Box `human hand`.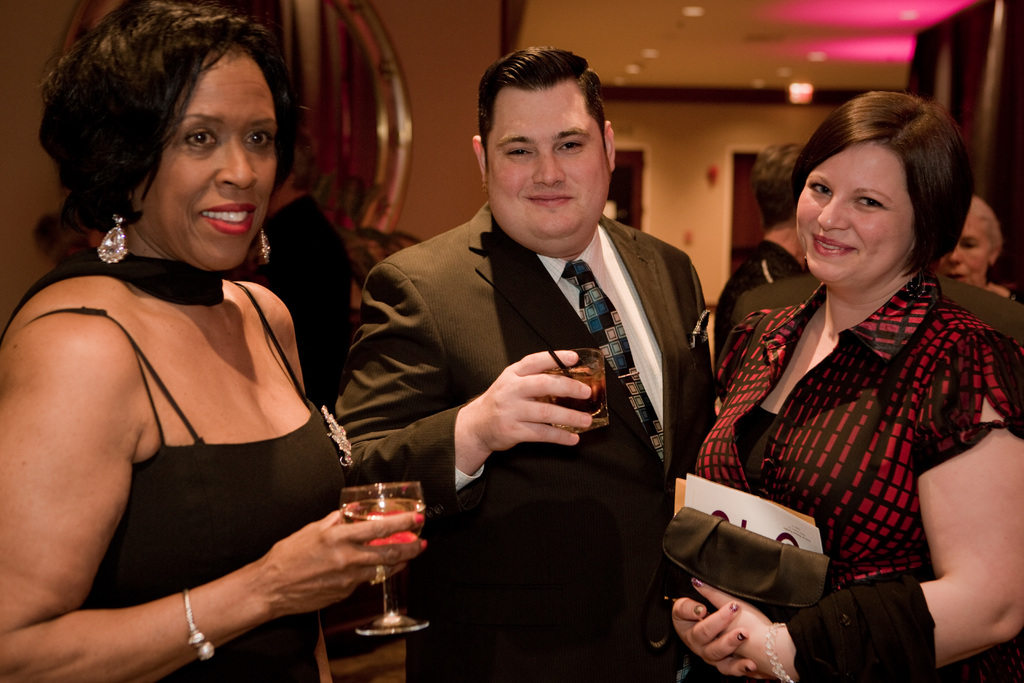
locate(468, 347, 596, 452).
